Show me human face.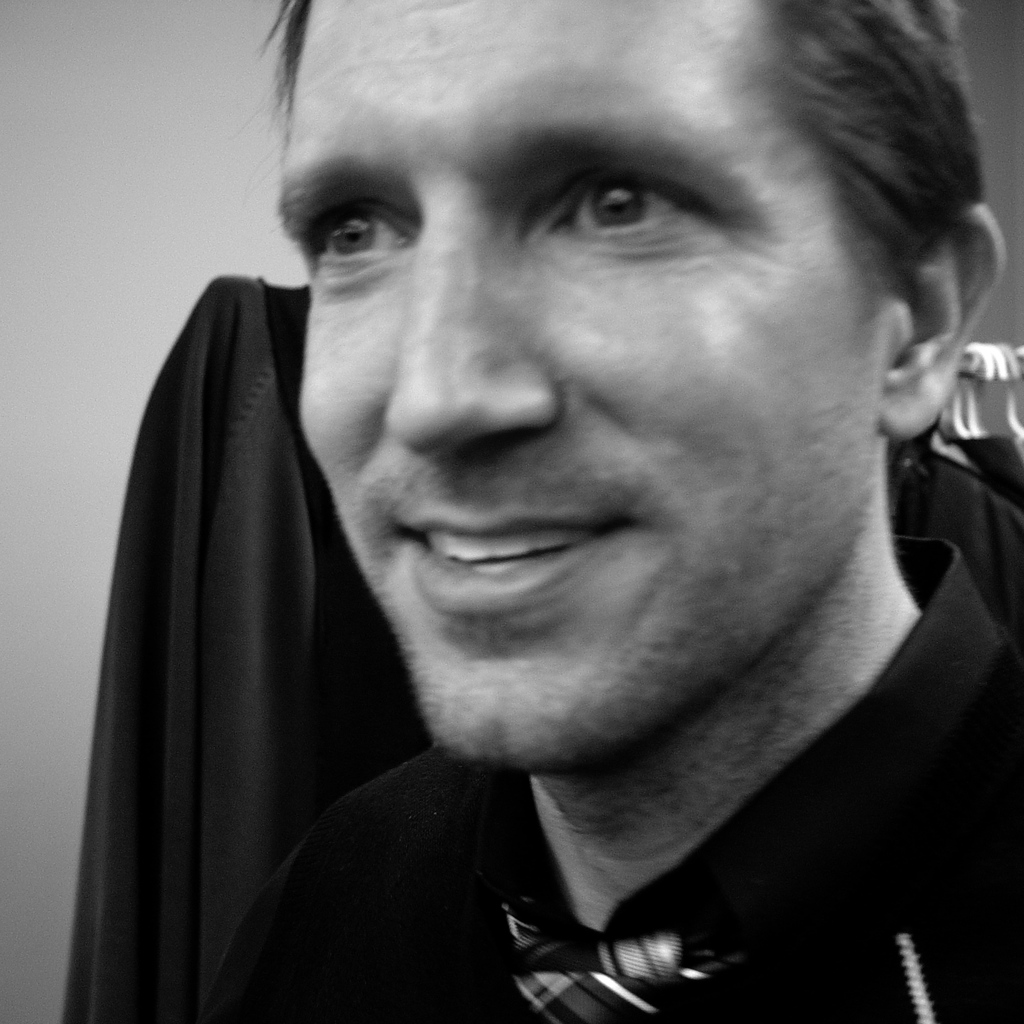
human face is here: bbox=(271, 0, 873, 774).
